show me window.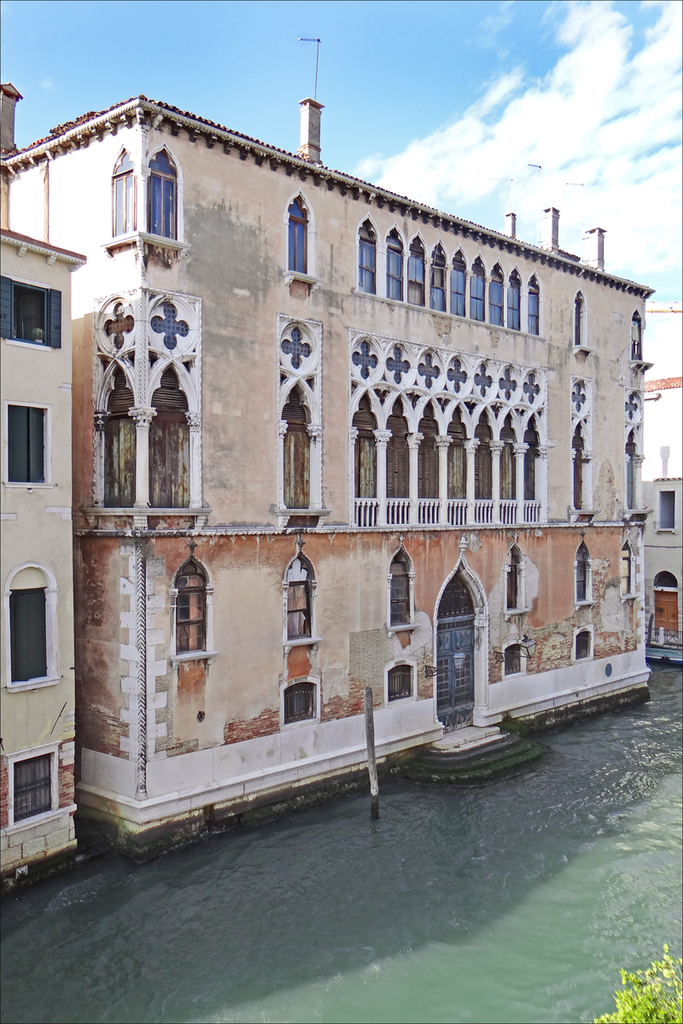
window is here: locate(428, 246, 447, 315).
